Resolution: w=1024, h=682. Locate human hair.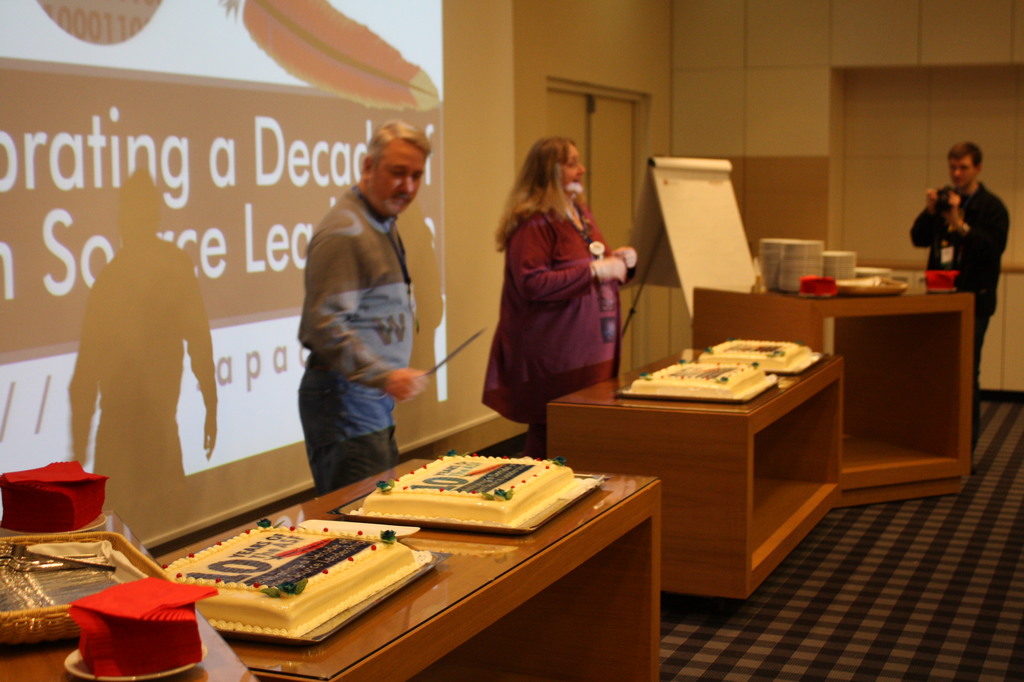
pyautogui.locateOnScreen(947, 138, 979, 165).
